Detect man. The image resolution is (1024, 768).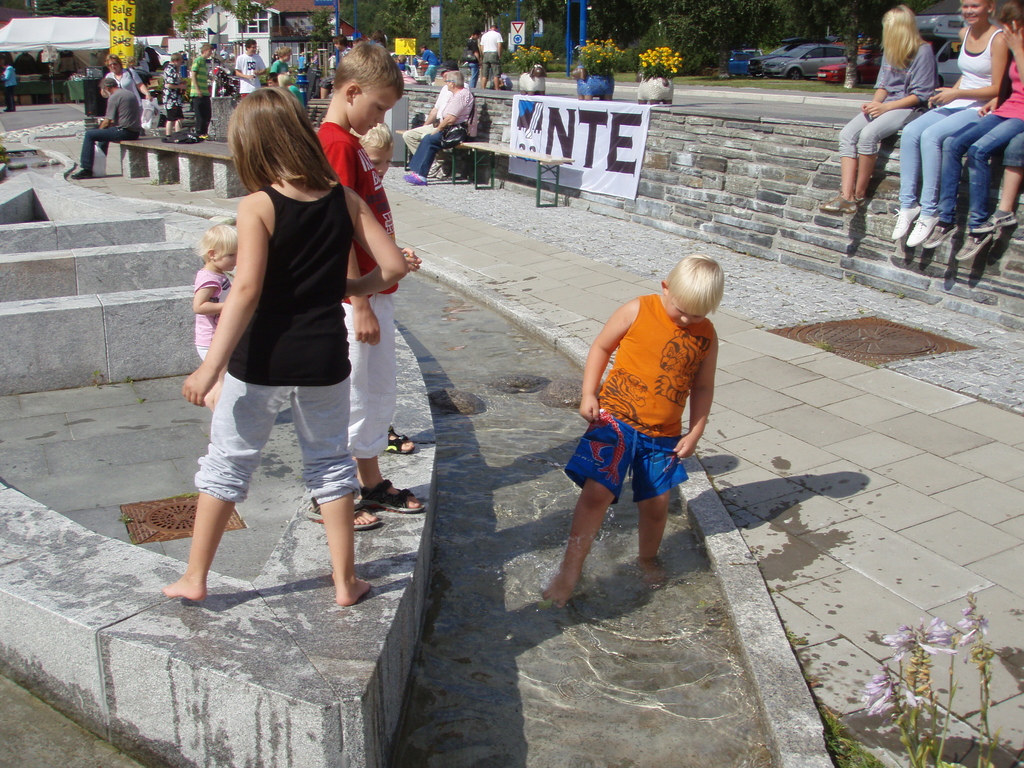
189, 41, 212, 140.
